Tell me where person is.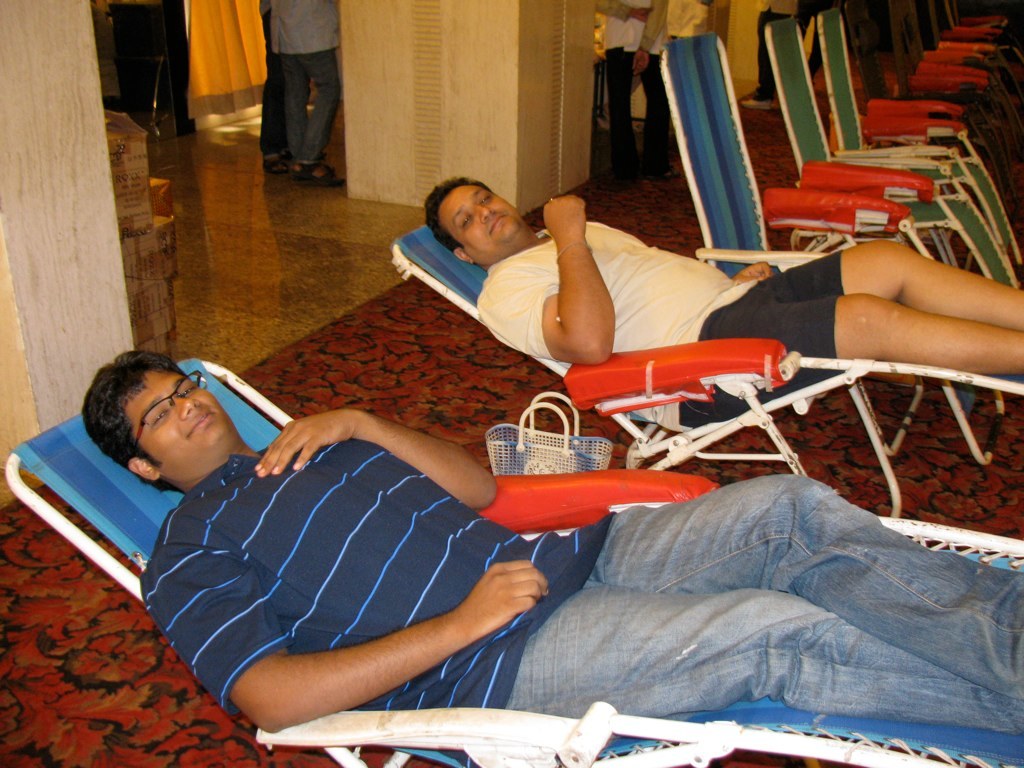
person is at 740,0,798,111.
